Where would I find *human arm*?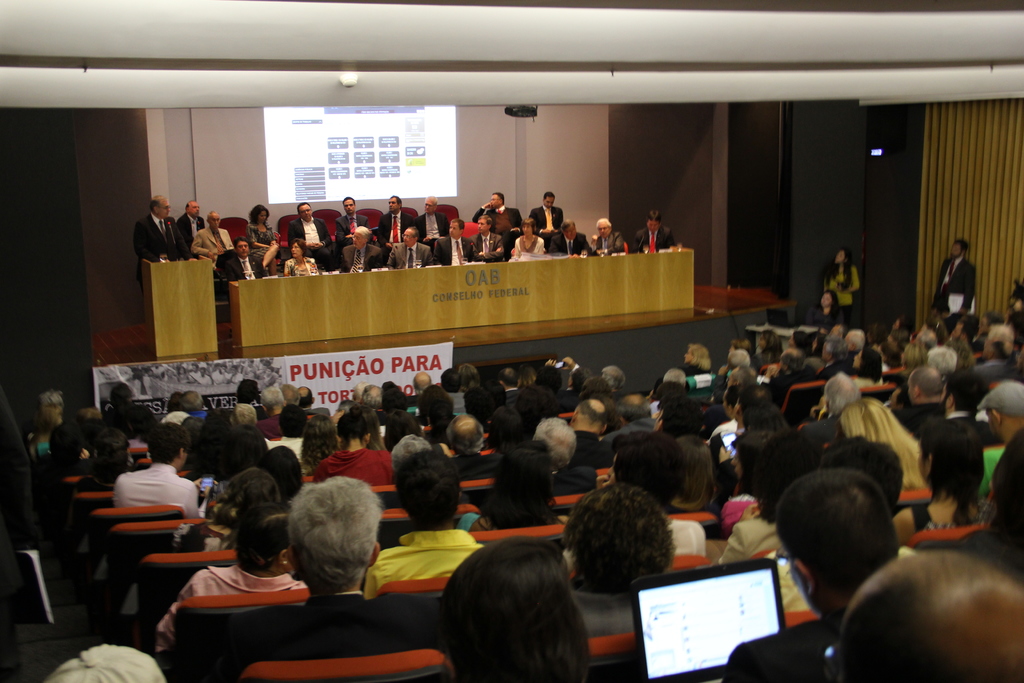
At (left=595, top=473, right=612, bottom=490).
